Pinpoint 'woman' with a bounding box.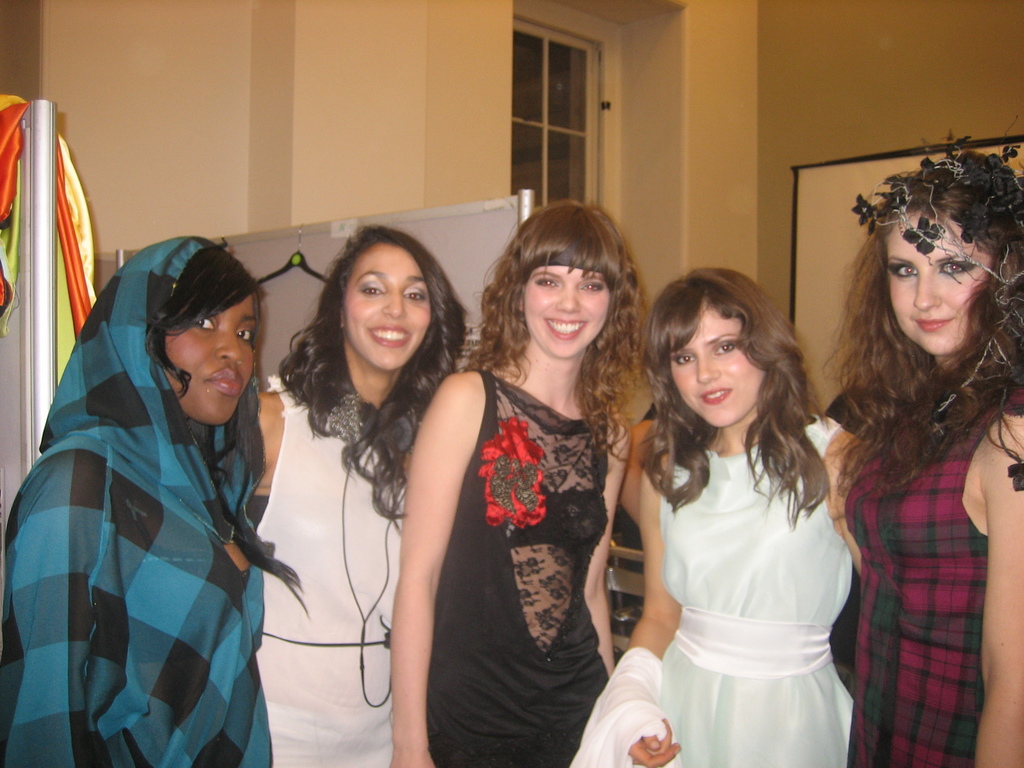
bbox(822, 108, 1023, 767).
